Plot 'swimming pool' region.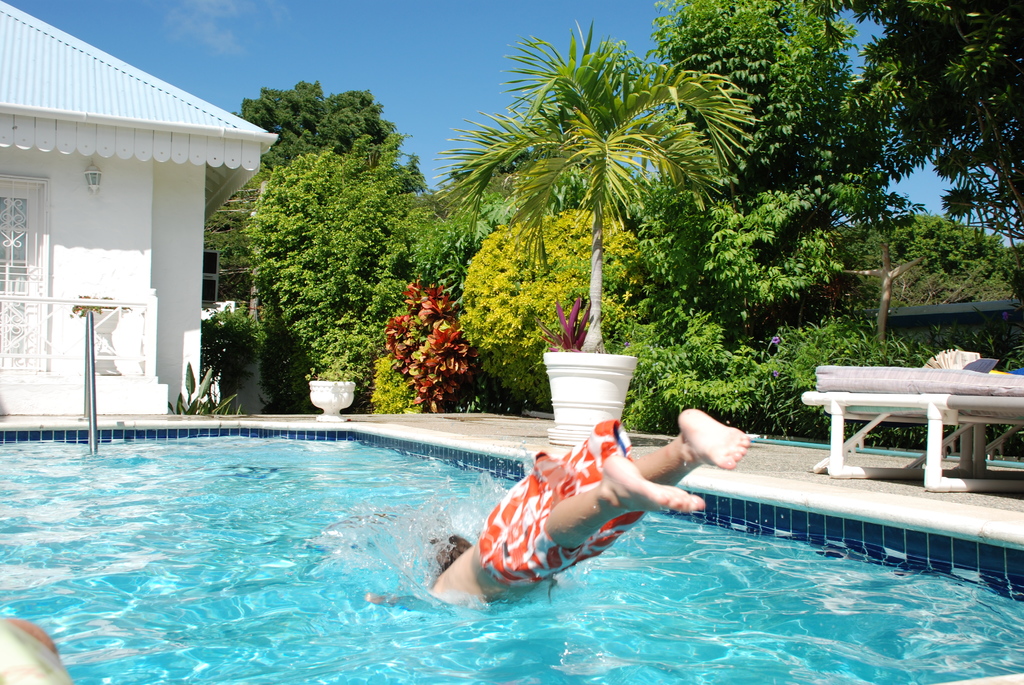
Plotted at <bbox>0, 430, 1023, 684</bbox>.
